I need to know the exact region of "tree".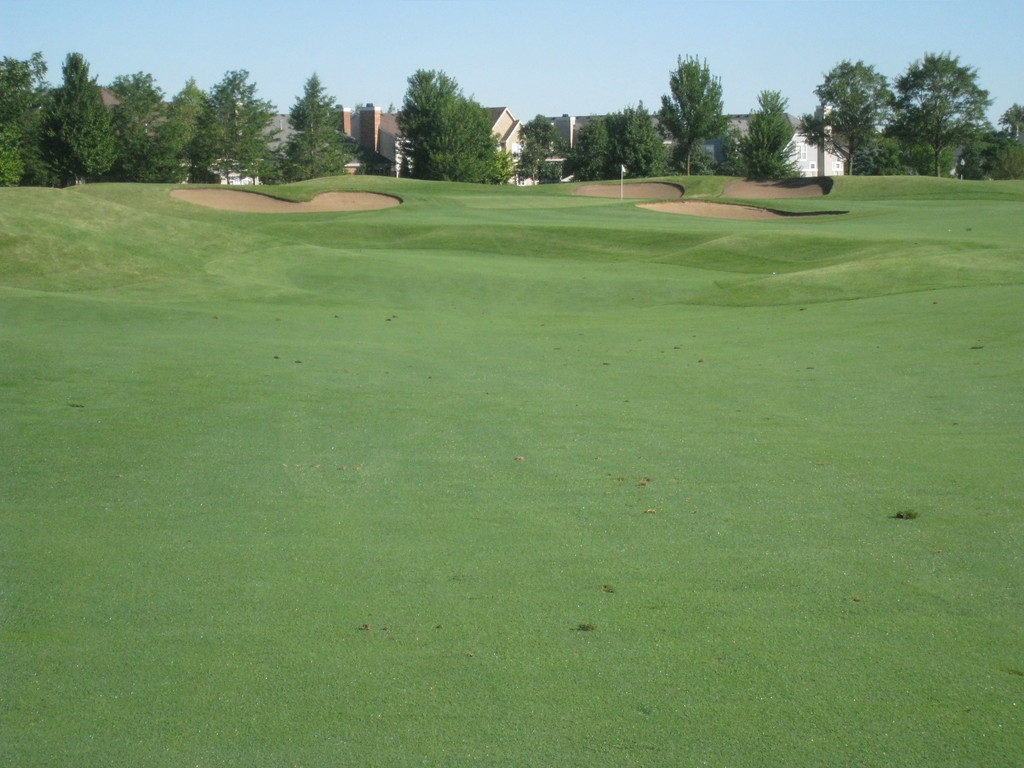
Region: <box>148,76,212,187</box>.
